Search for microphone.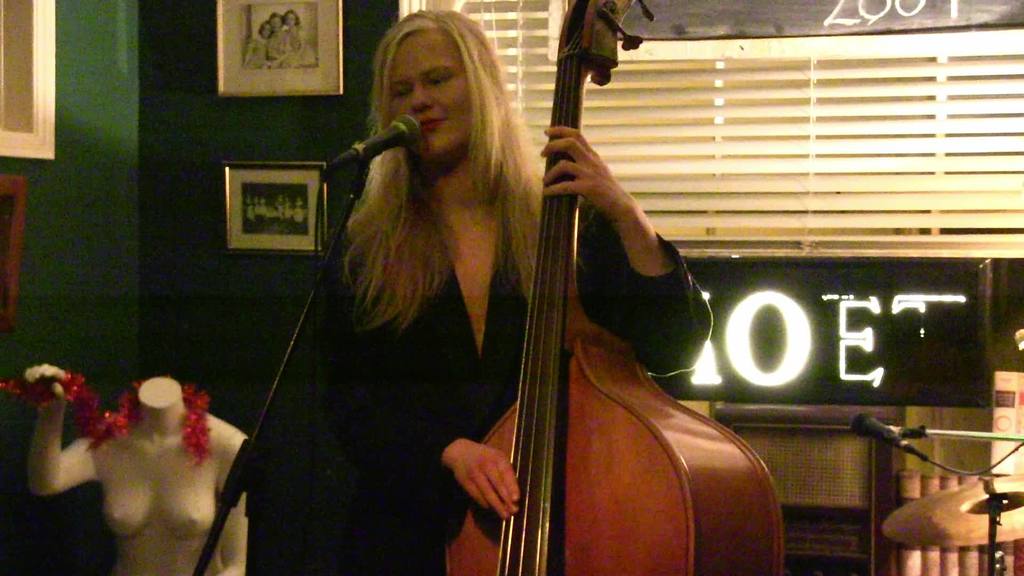
Found at region(851, 416, 929, 461).
